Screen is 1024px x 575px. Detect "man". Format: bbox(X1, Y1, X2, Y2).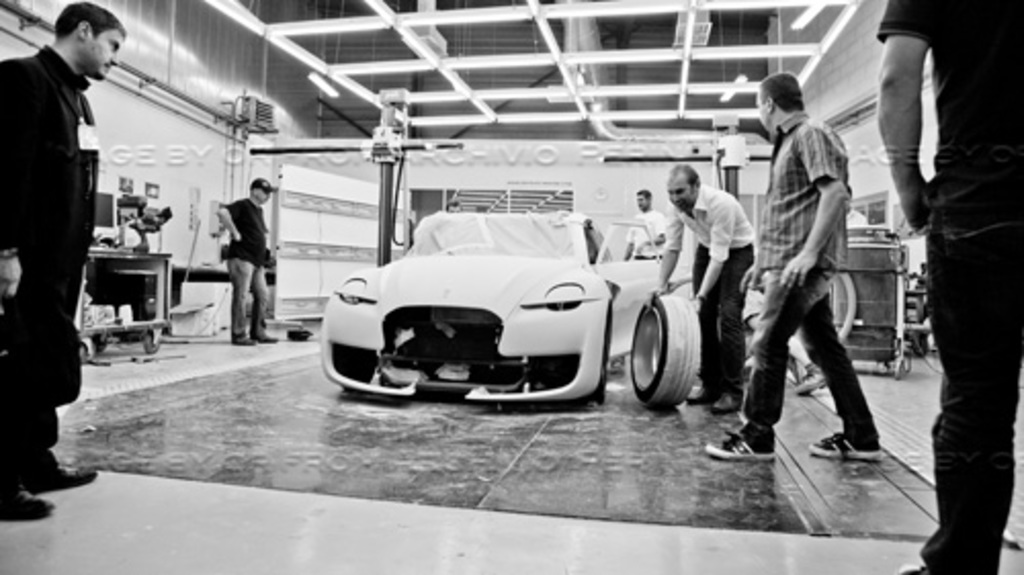
bbox(614, 190, 674, 266).
